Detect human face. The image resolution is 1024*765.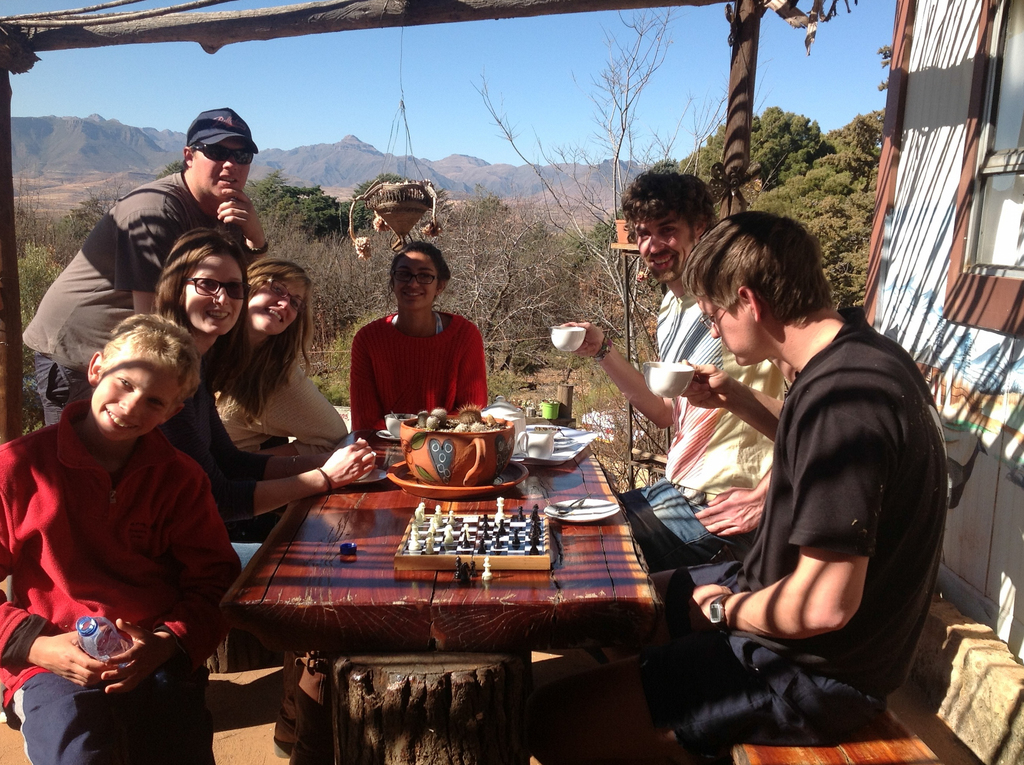
180, 259, 246, 328.
